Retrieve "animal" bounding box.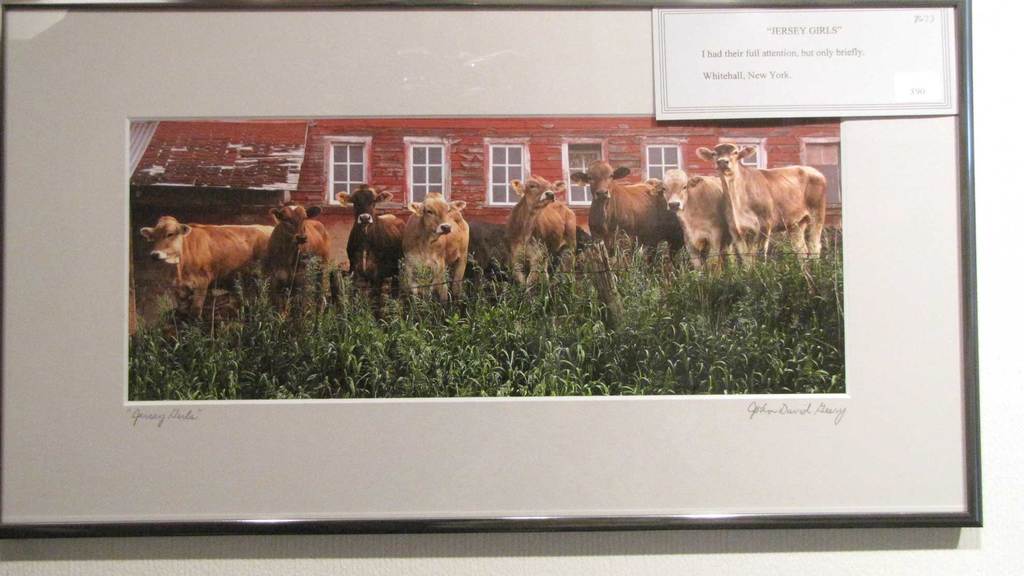
Bounding box: bbox=(646, 161, 723, 272).
